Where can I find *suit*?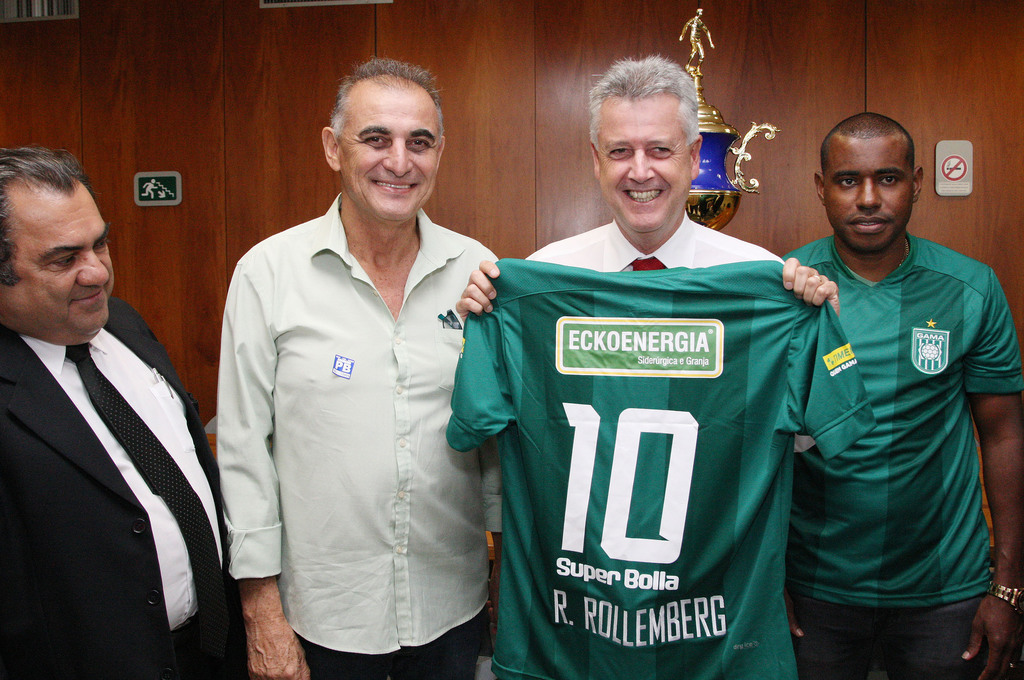
You can find it at [left=3, top=170, right=229, bottom=679].
